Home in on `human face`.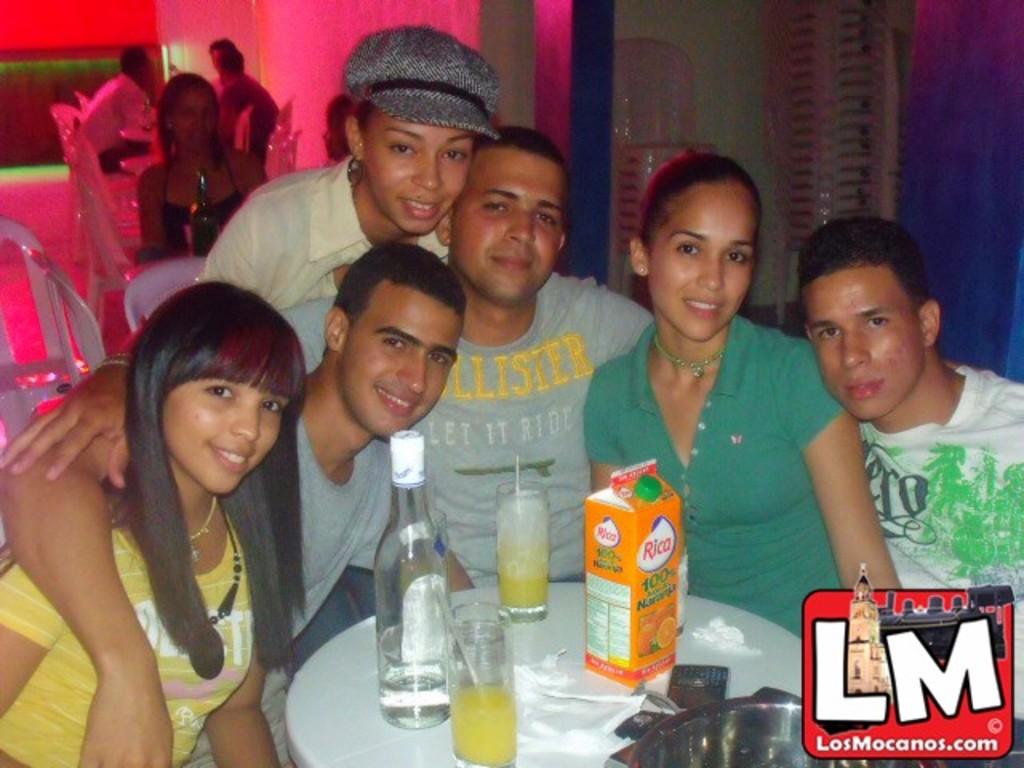
Homed in at bbox=(800, 266, 925, 427).
